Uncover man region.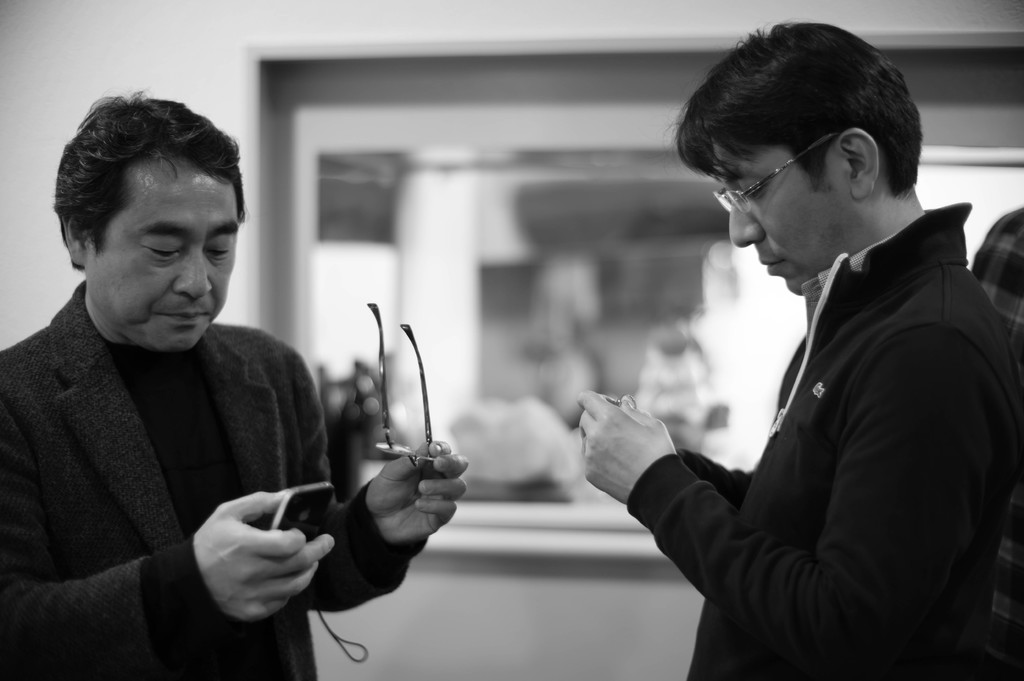
Uncovered: <region>573, 23, 1023, 680</region>.
